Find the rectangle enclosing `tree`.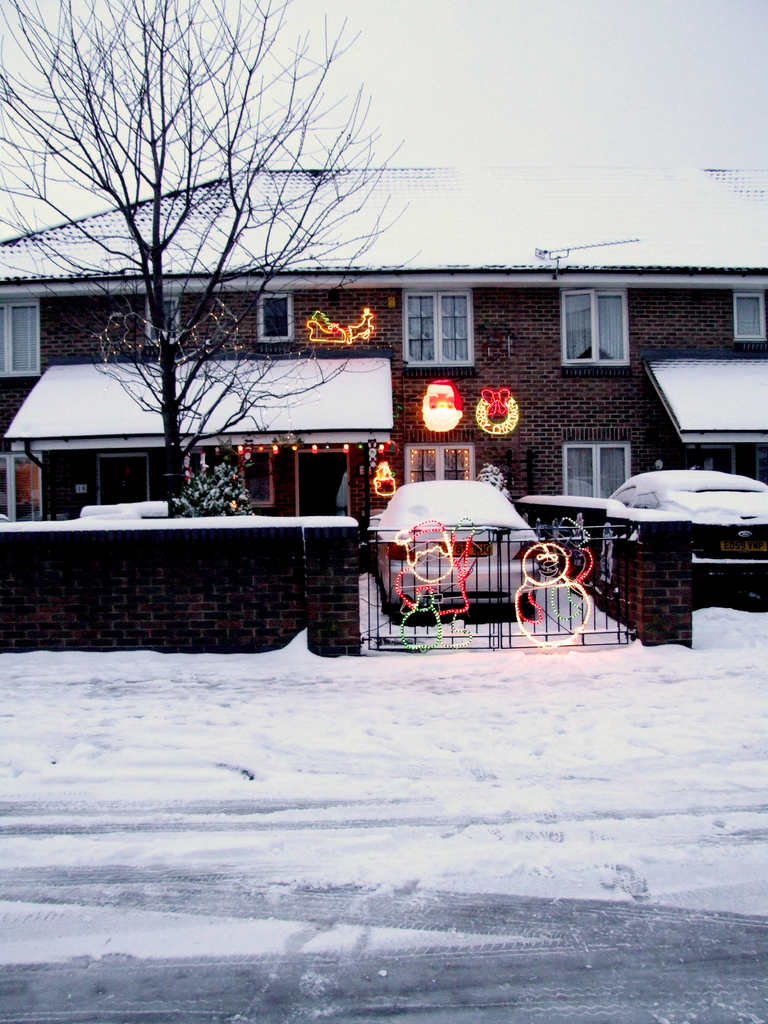
BBox(31, 13, 371, 525).
